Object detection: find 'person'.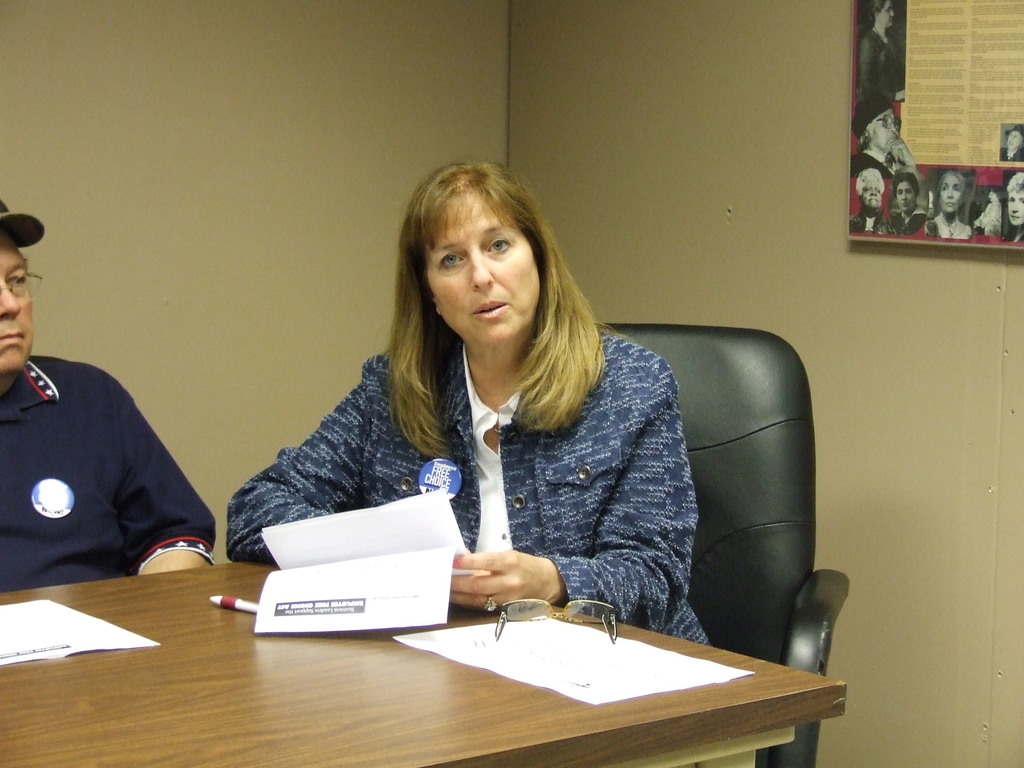
<box>1,198,218,594</box>.
